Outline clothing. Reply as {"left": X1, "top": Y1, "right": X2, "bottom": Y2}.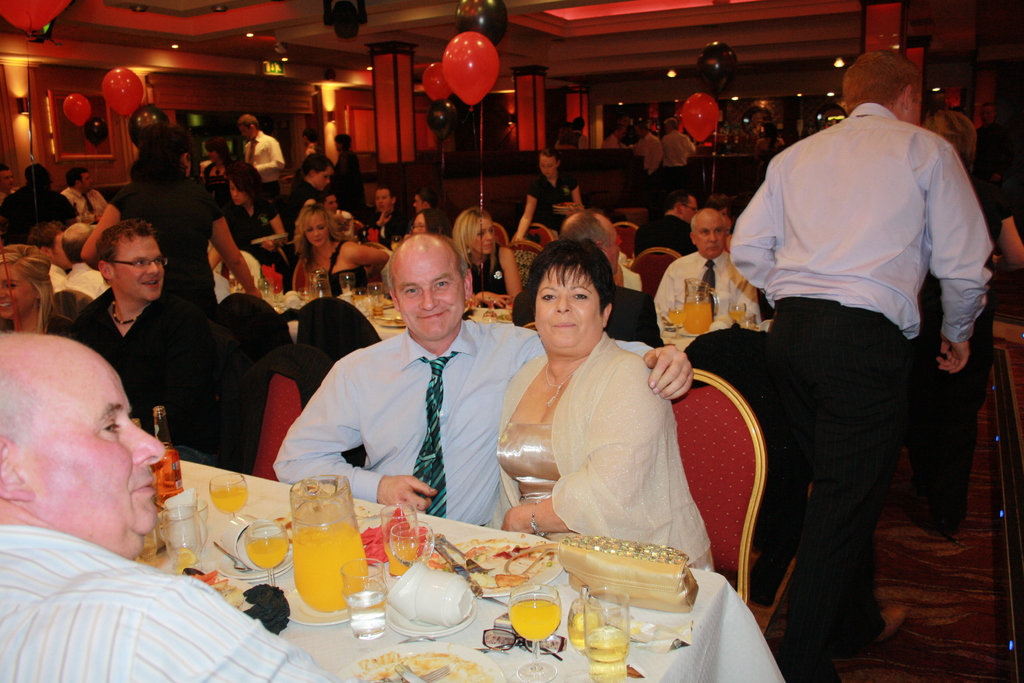
{"left": 660, "top": 131, "right": 696, "bottom": 179}.
